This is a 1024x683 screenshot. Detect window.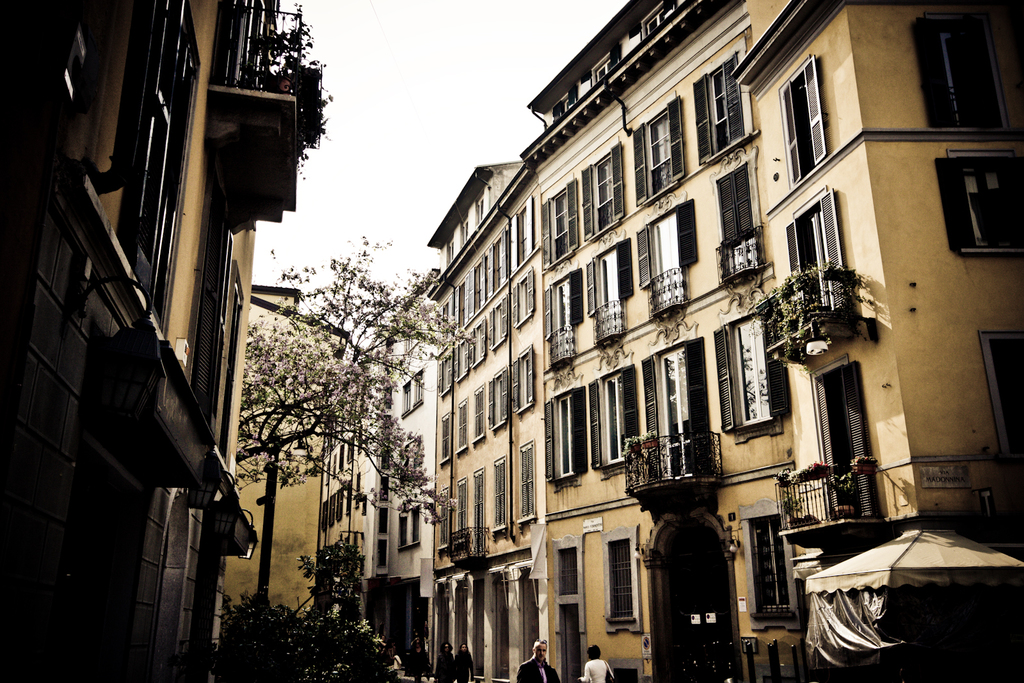
[left=600, top=521, right=642, bottom=637].
